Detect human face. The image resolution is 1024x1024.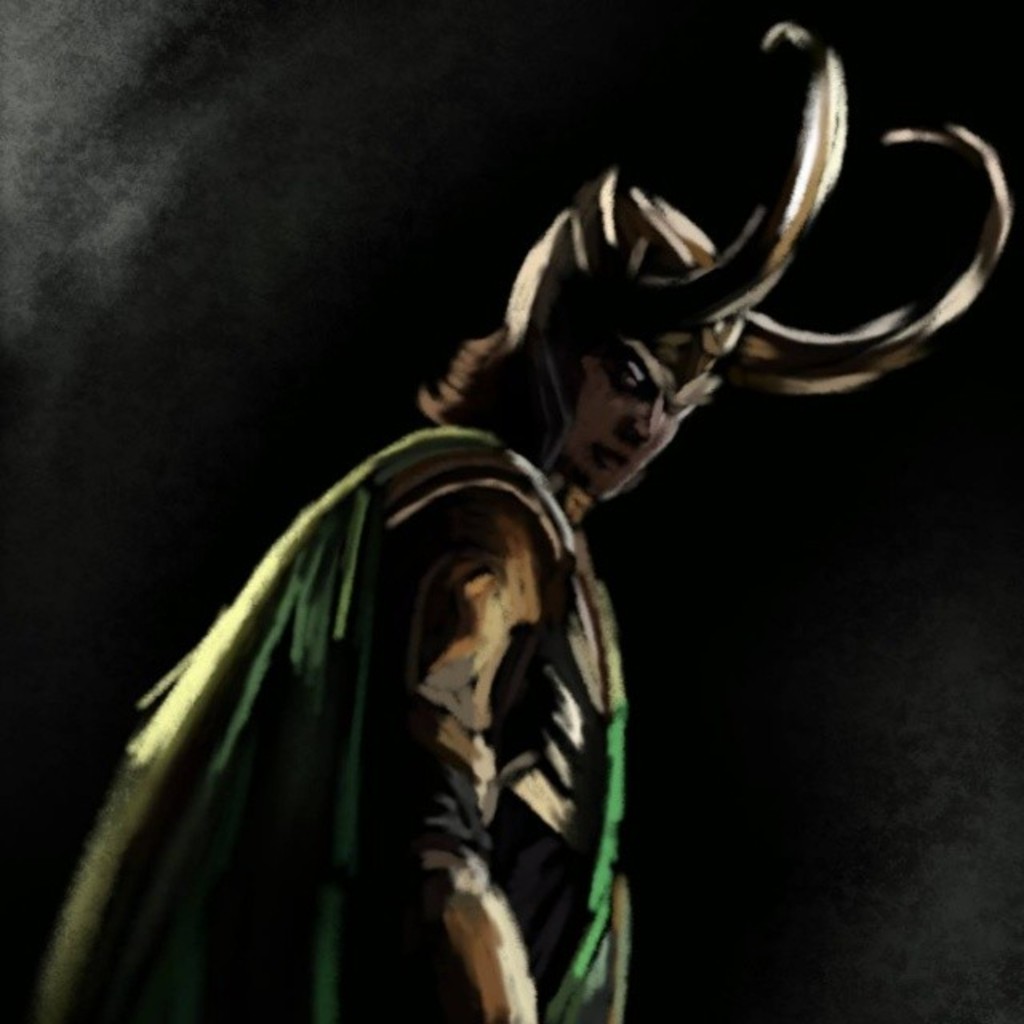
582:336:691:486.
